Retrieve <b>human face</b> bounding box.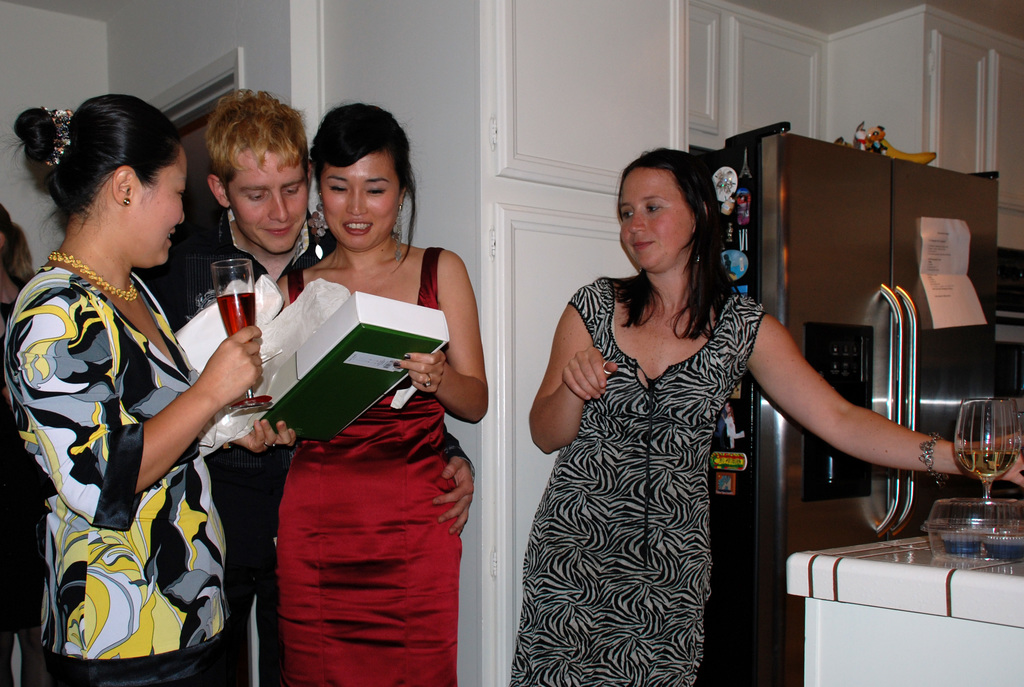
Bounding box: Rect(130, 145, 189, 269).
